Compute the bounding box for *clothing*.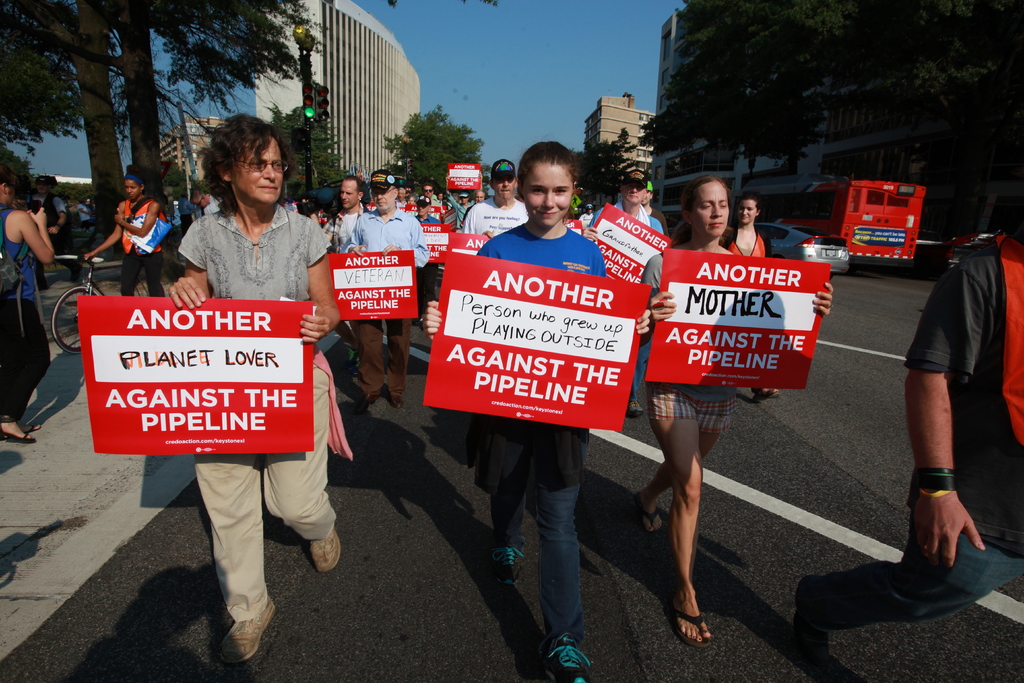
pyautogui.locateOnScreen(810, 227, 1023, 621).
